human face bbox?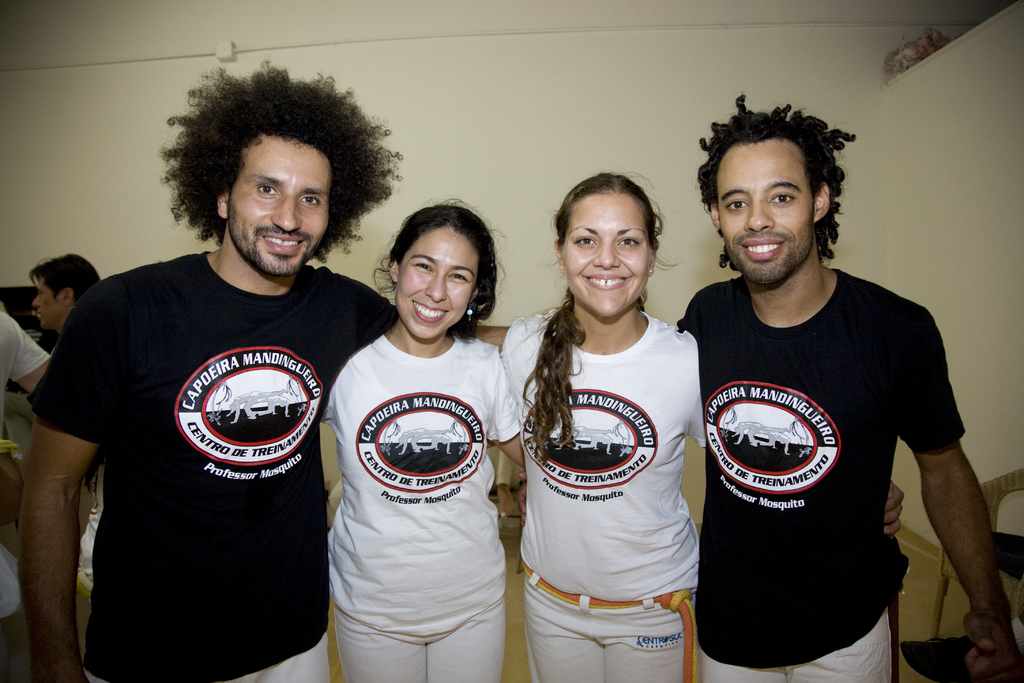
<region>563, 195, 650, 318</region>
